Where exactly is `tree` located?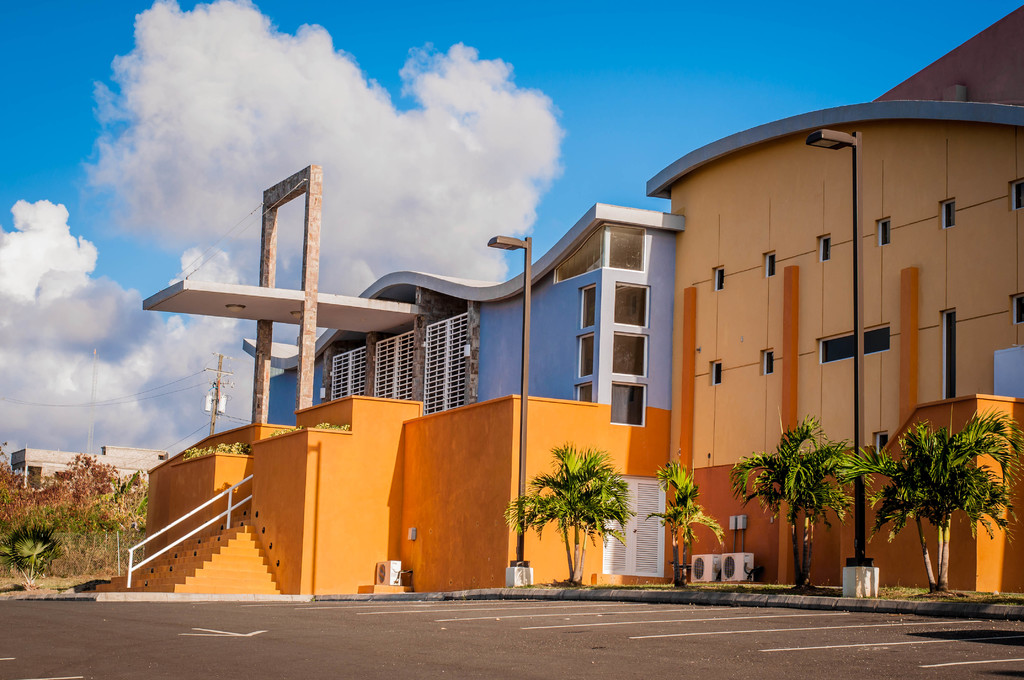
Its bounding box is x1=645, y1=457, x2=746, y2=576.
